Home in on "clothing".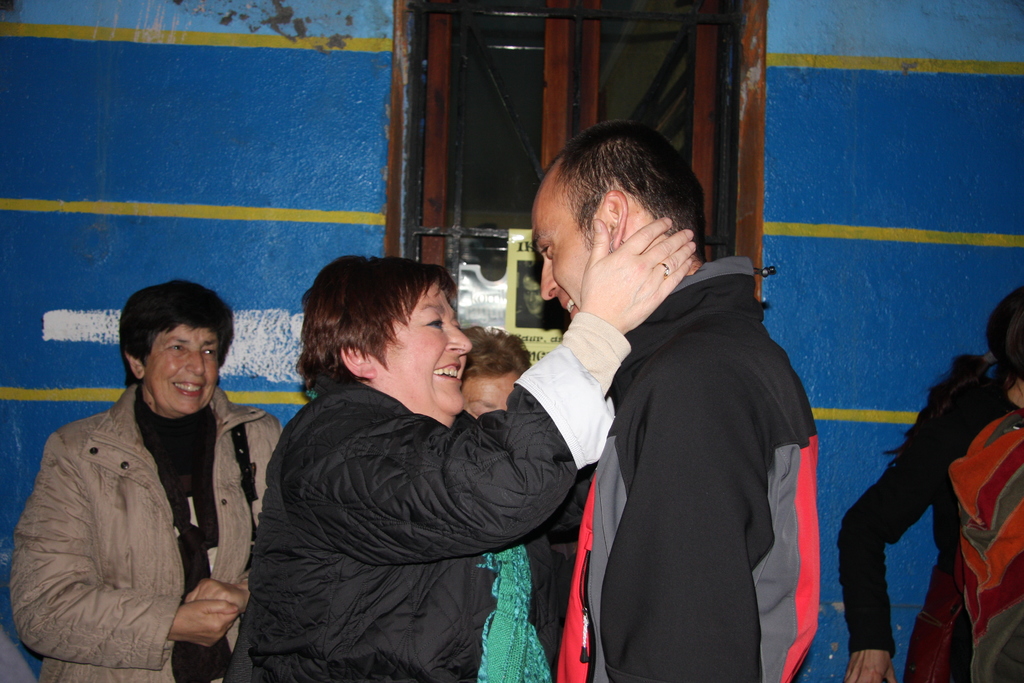
Homed in at (10, 374, 301, 682).
